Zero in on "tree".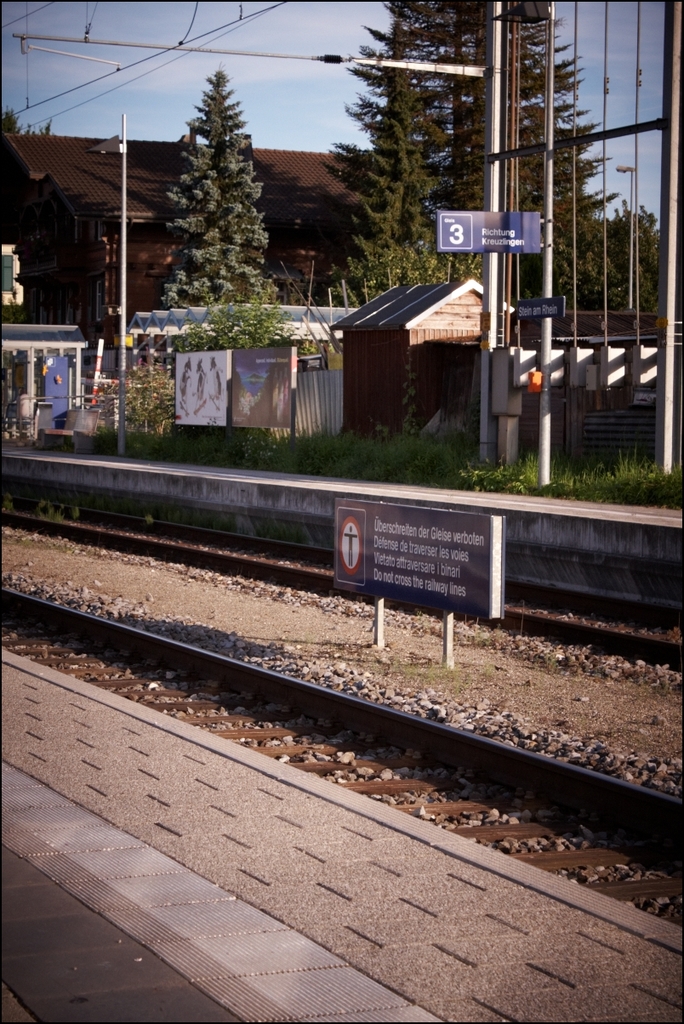
Zeroed in: 0,103,60,138.
